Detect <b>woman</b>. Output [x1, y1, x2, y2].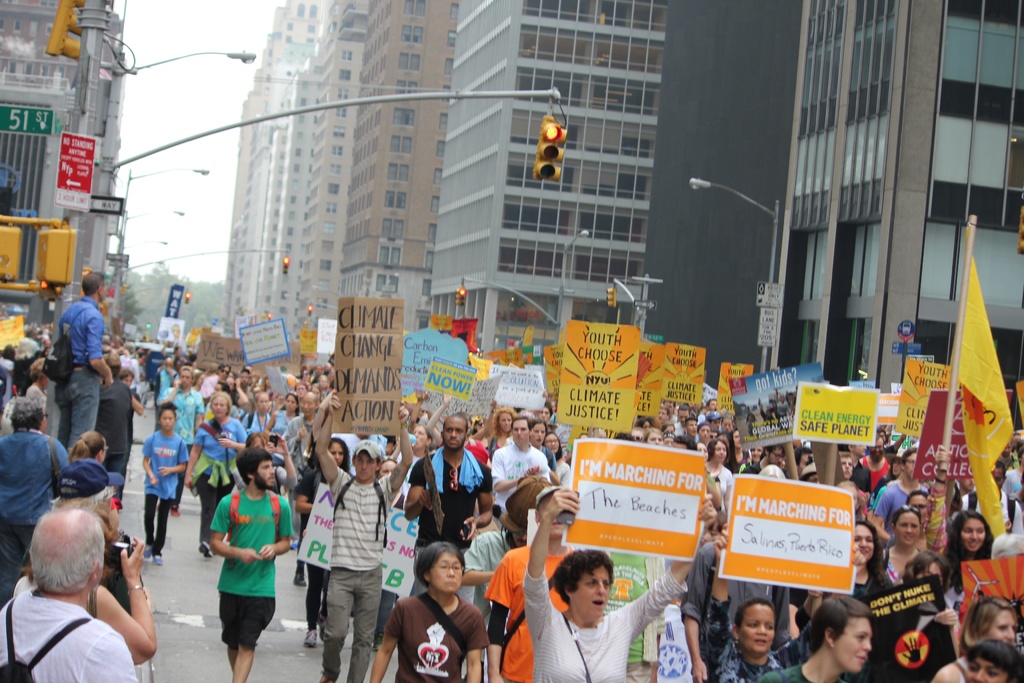
[184, 388, 246, 554].
